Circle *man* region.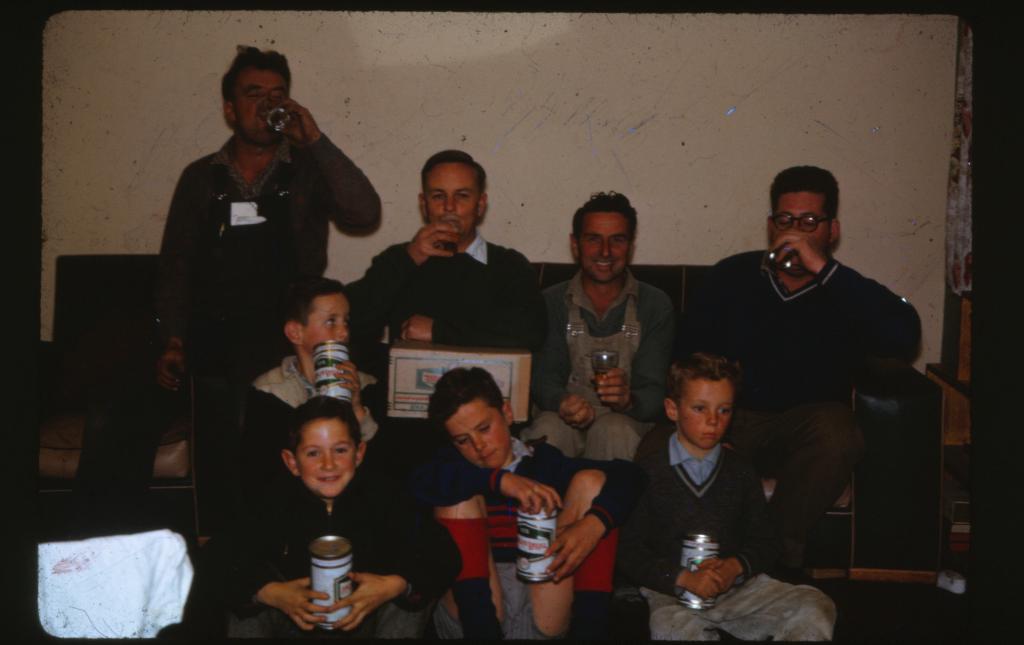
Region: 706,159,916,607.
